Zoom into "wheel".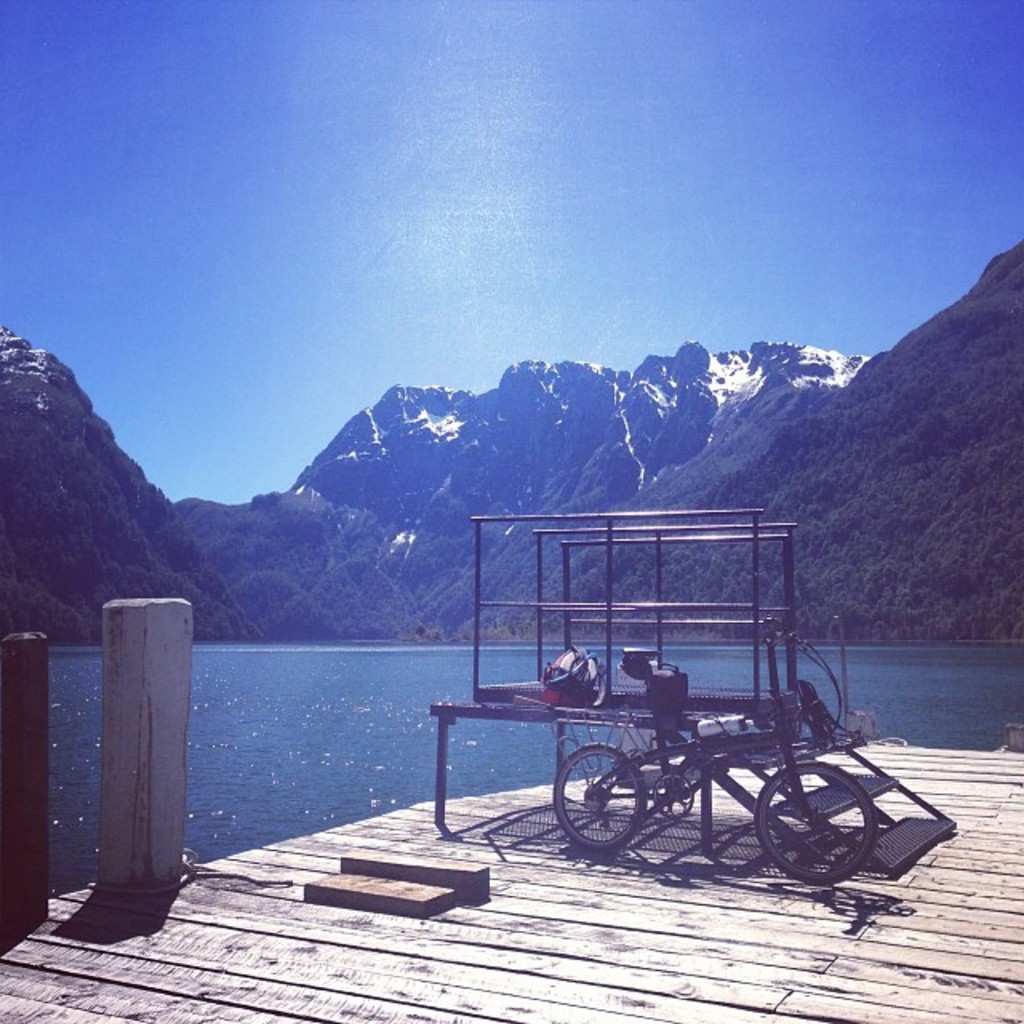
Zoom target: 653, 776, 693, 814.
